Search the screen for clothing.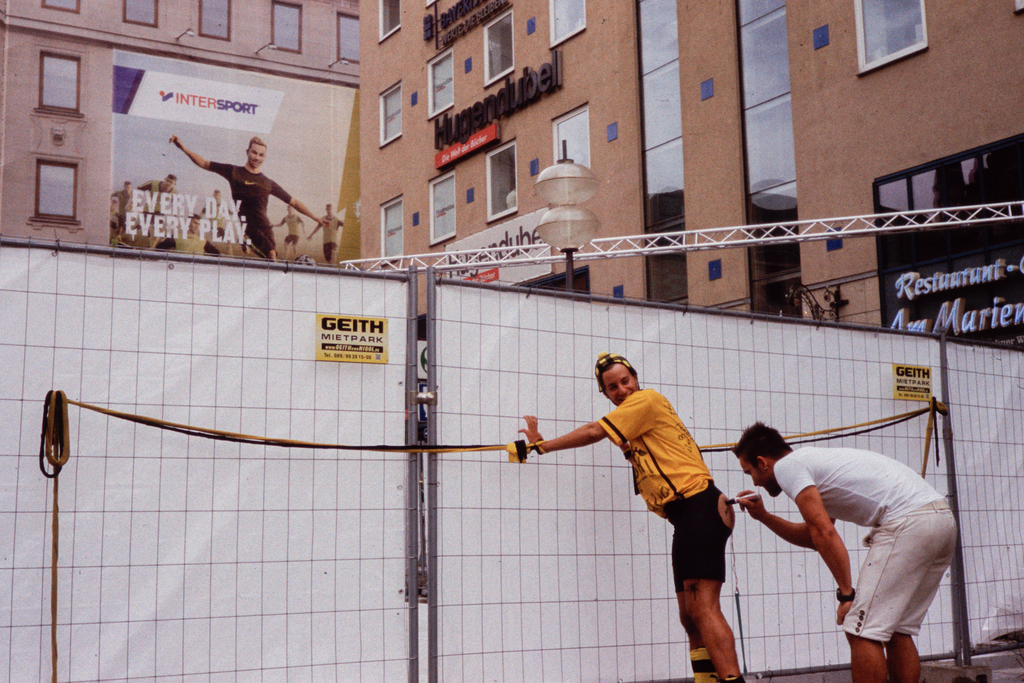
Found at BBox(196, 136, 307, 252).
